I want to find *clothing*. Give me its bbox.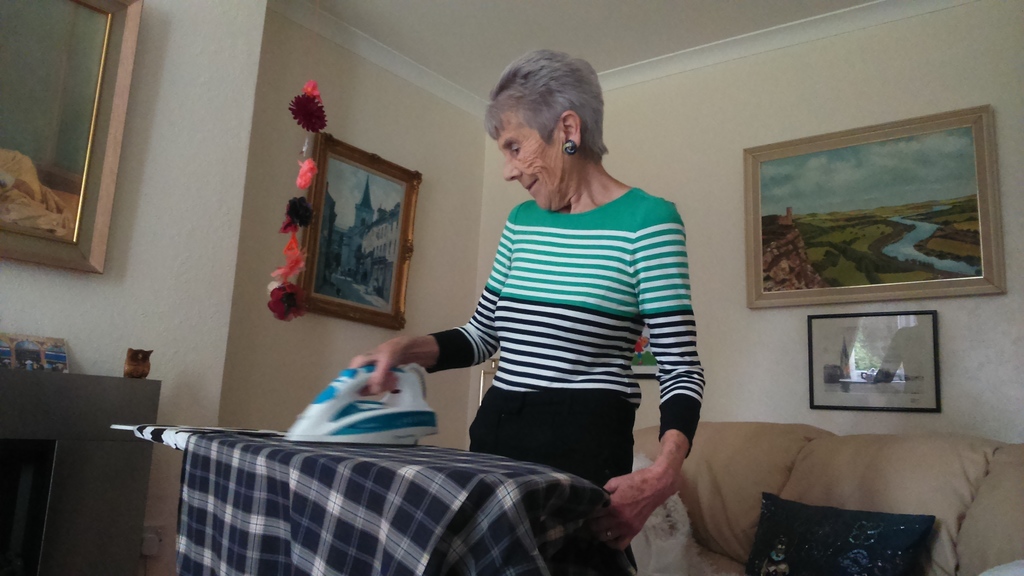
<region>175, 432, 641, 575</region>.
